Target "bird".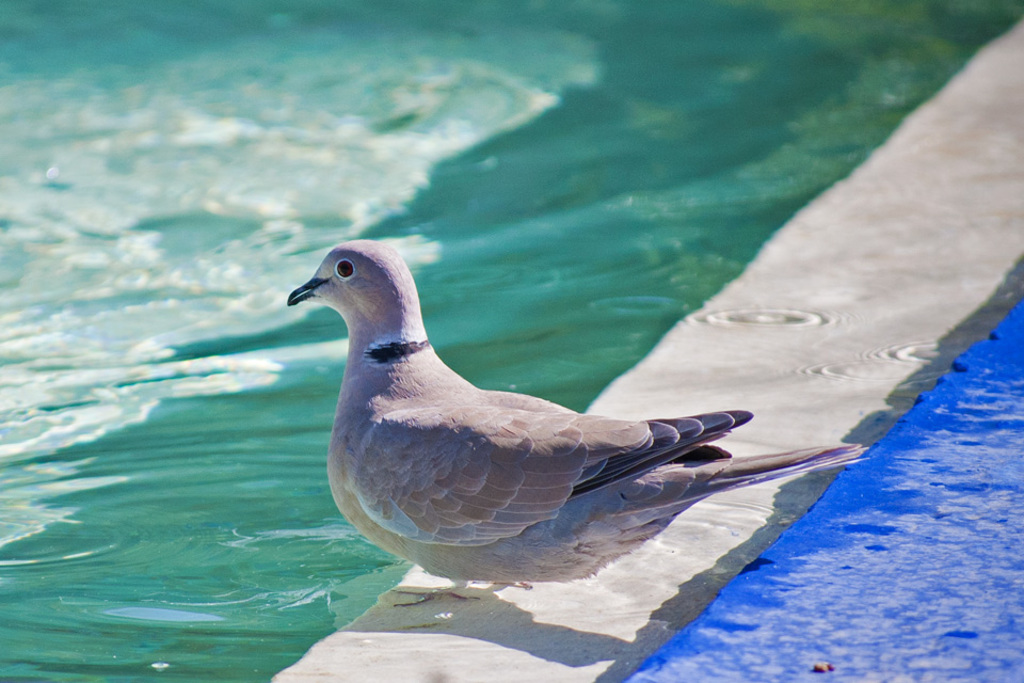
Target region: Rect(282, 235, 874, 613).
